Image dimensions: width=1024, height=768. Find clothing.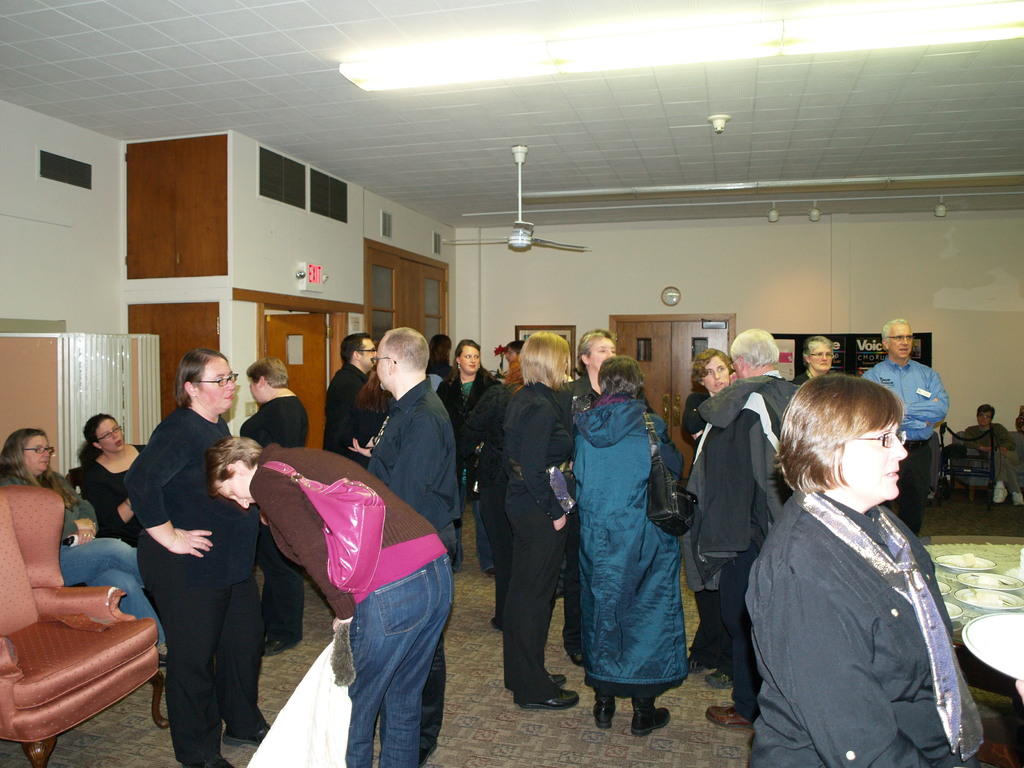
left=238, top=396, right=310, bottom=644.
